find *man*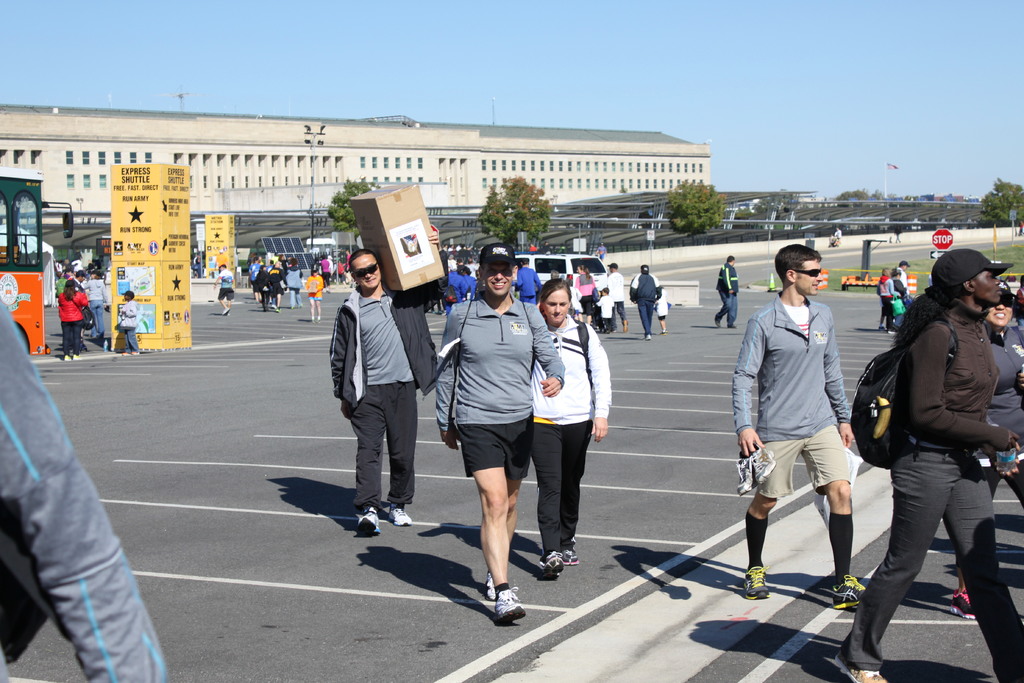
(x1=326, y1=236, x2=428, y2=543)
